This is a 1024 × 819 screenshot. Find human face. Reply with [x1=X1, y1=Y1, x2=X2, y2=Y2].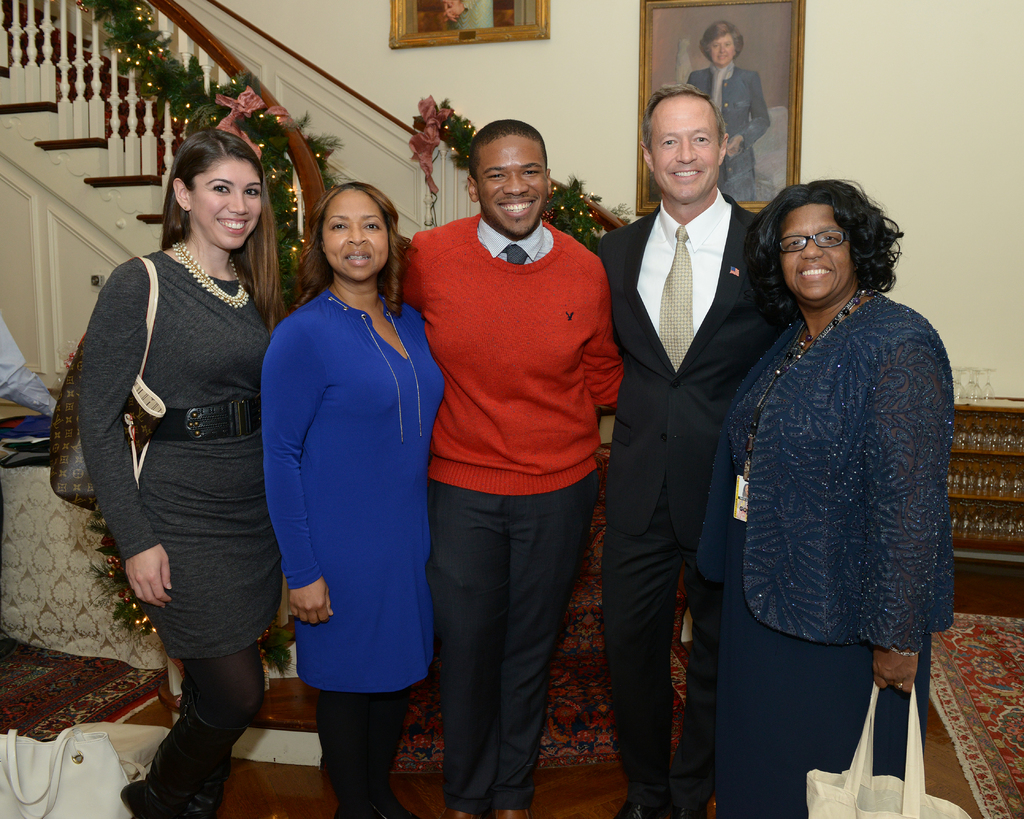
[x1=781, y1=204, x2=850, y2=302].
